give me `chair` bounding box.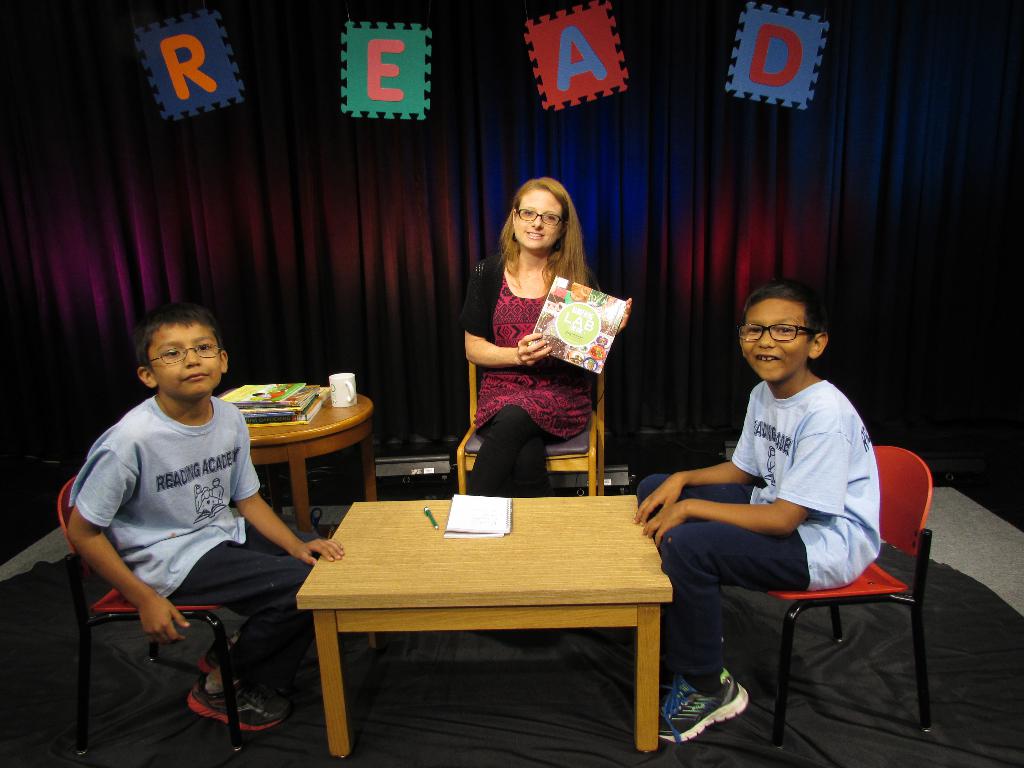
[left=453, top=352, right=602, bottom=499].
